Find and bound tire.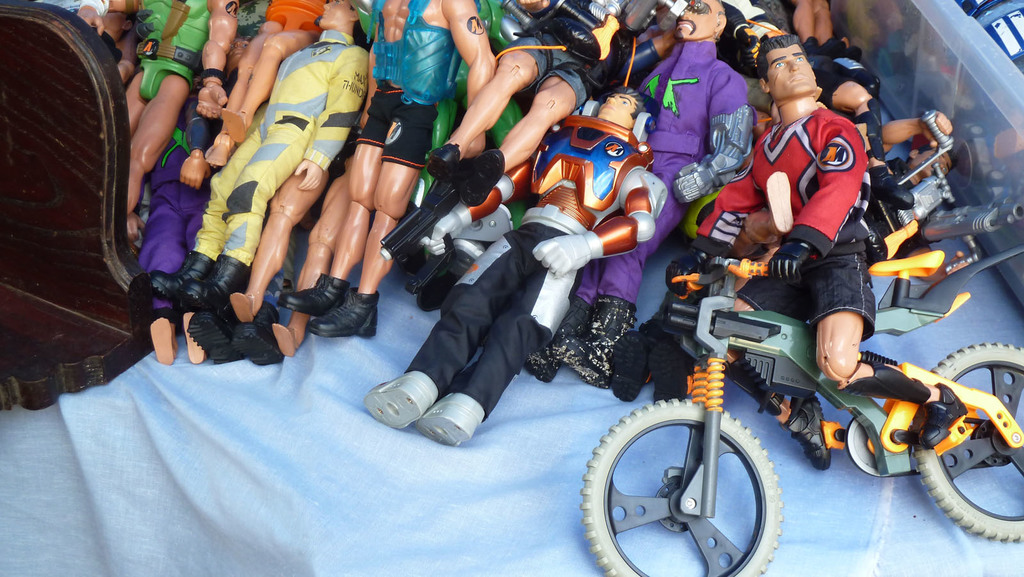
Bound: region(911, 339, 1023, 558).
